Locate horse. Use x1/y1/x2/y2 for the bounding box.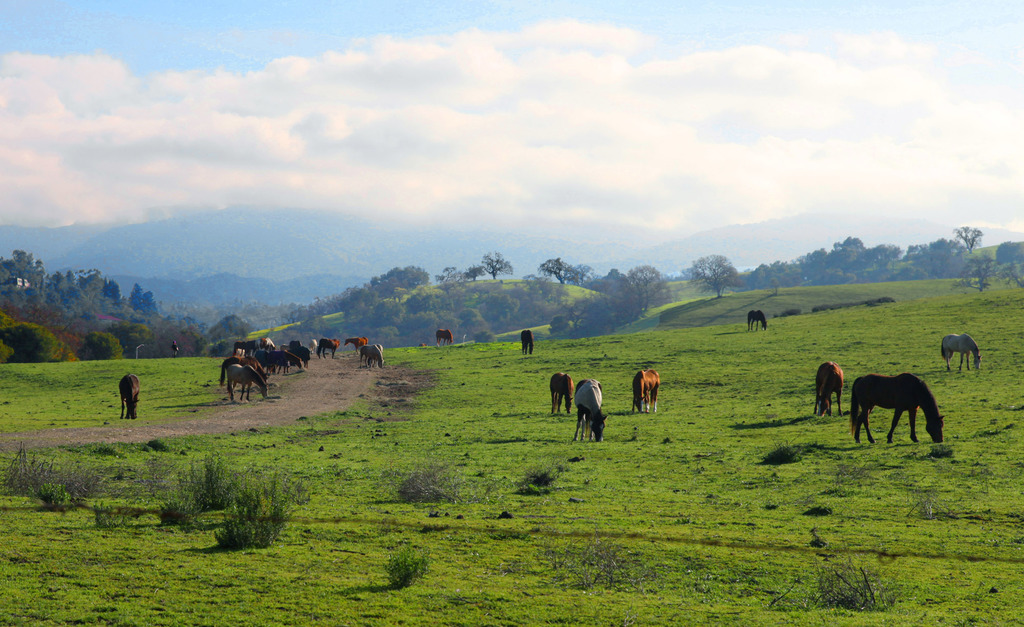
519/328/535/355.
